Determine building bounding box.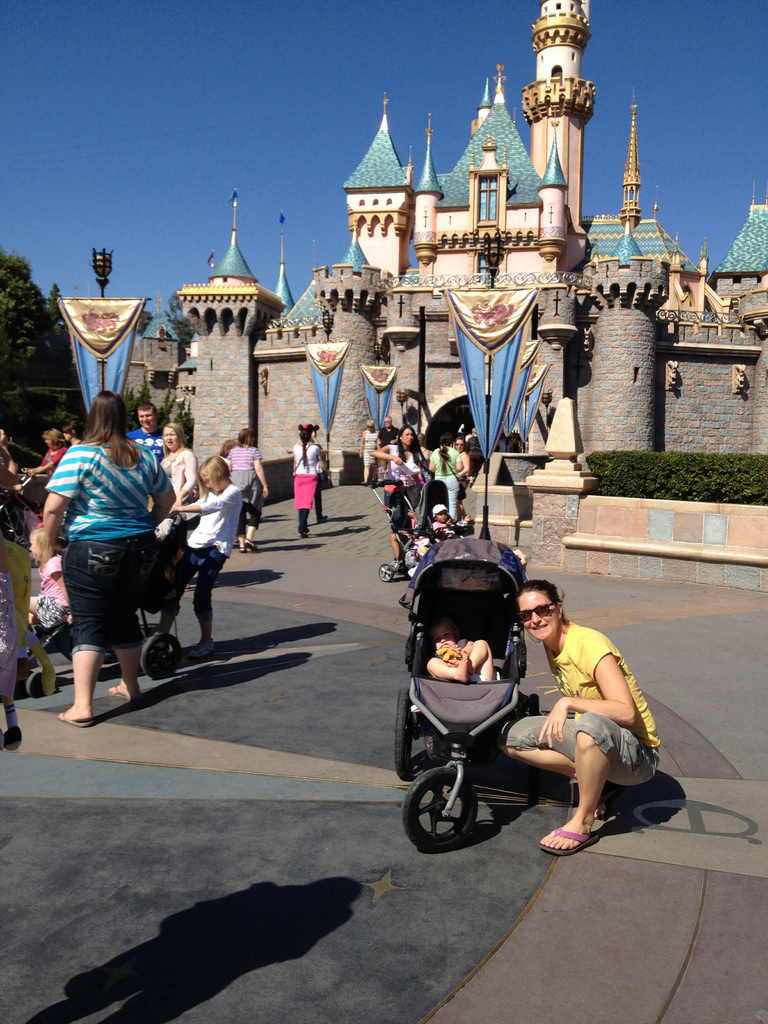
Determined: select_region(116, 0, 767, 582).
